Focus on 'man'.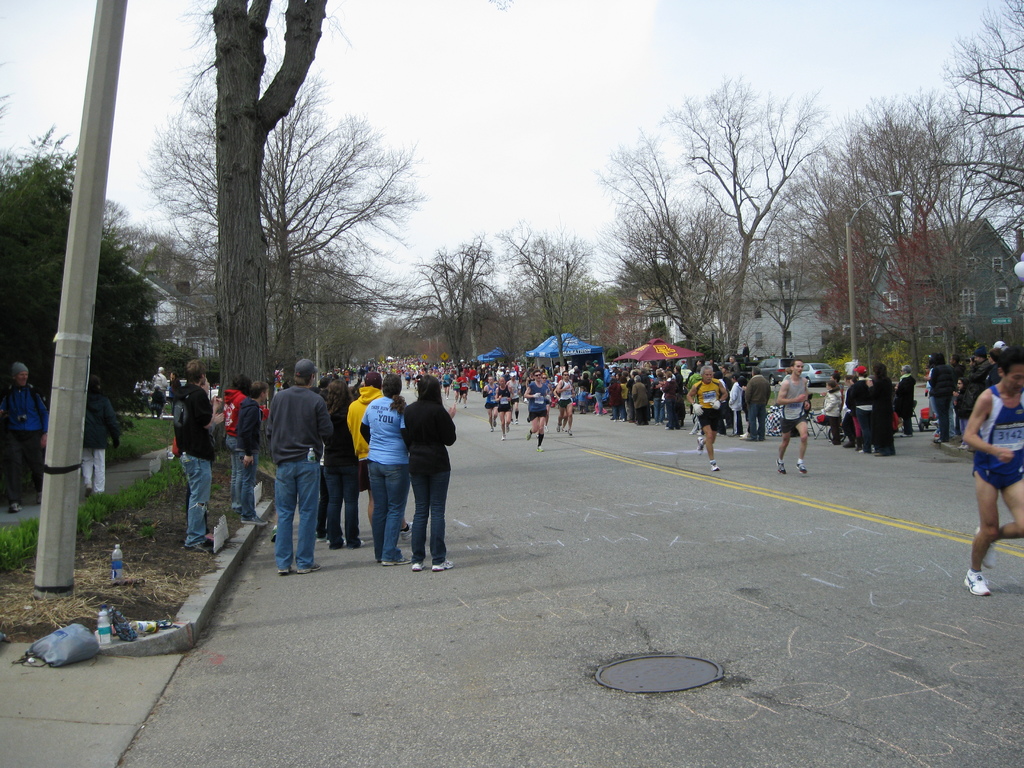
Focused at <region>964, 347, 993, 390</region>.
